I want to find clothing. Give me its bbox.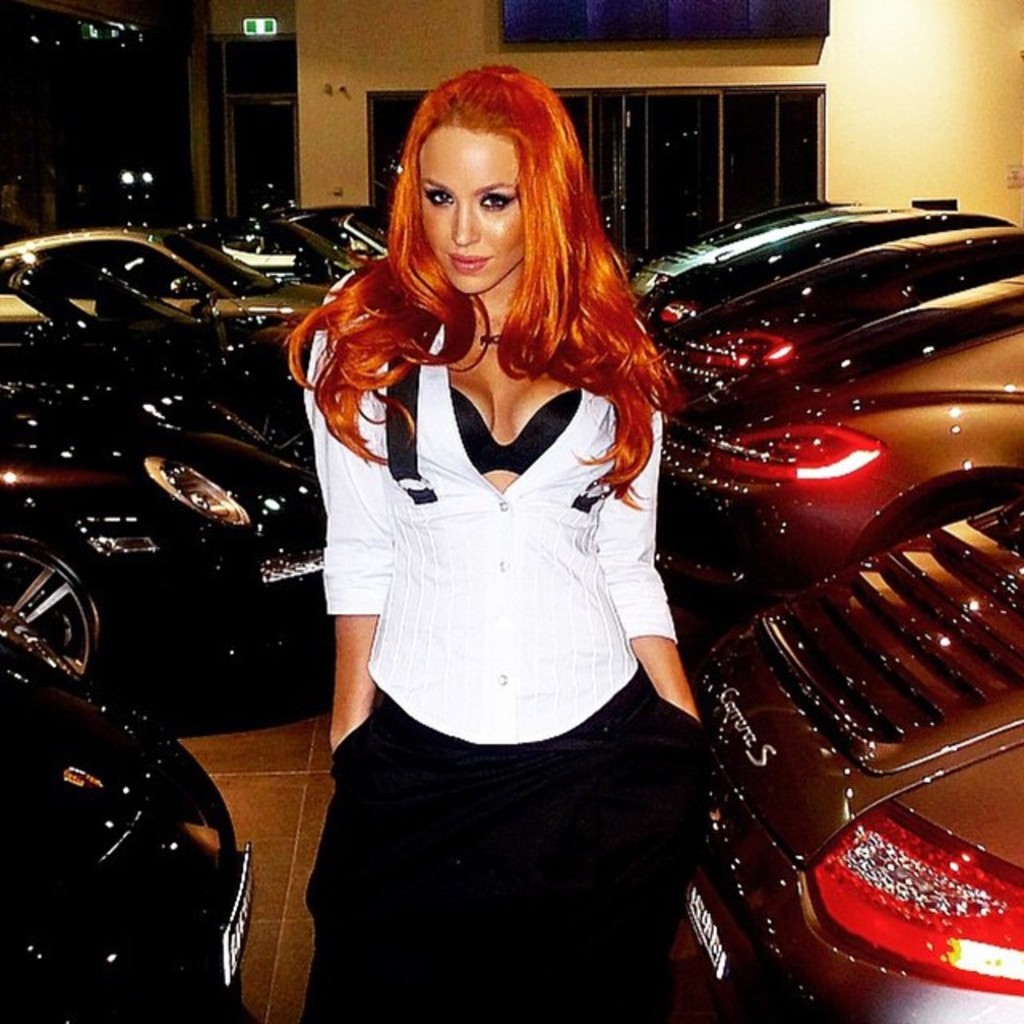
[296, 270, 702, 1019].
